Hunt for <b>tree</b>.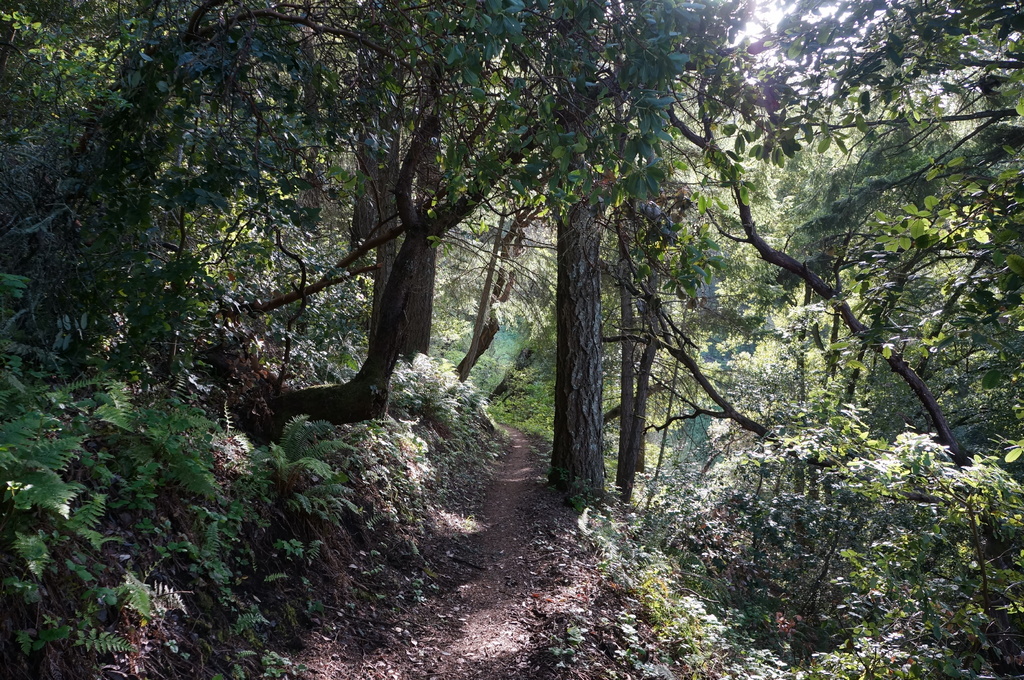
Hunted down at bbox=(722, 0, 1020, 240).
